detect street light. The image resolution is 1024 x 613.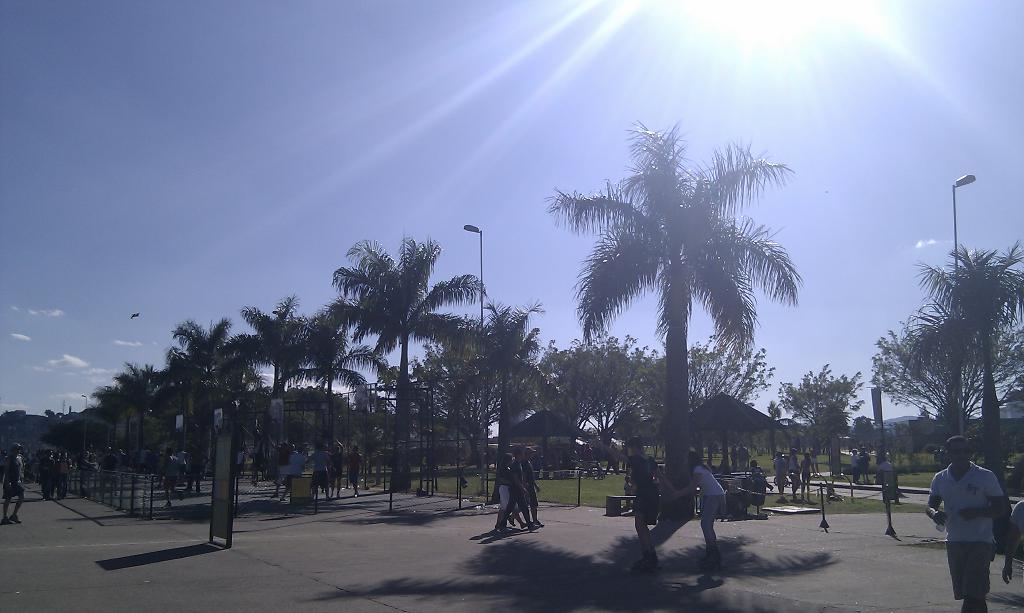
[x1=950, y1=170, x2=976, y2=447].
